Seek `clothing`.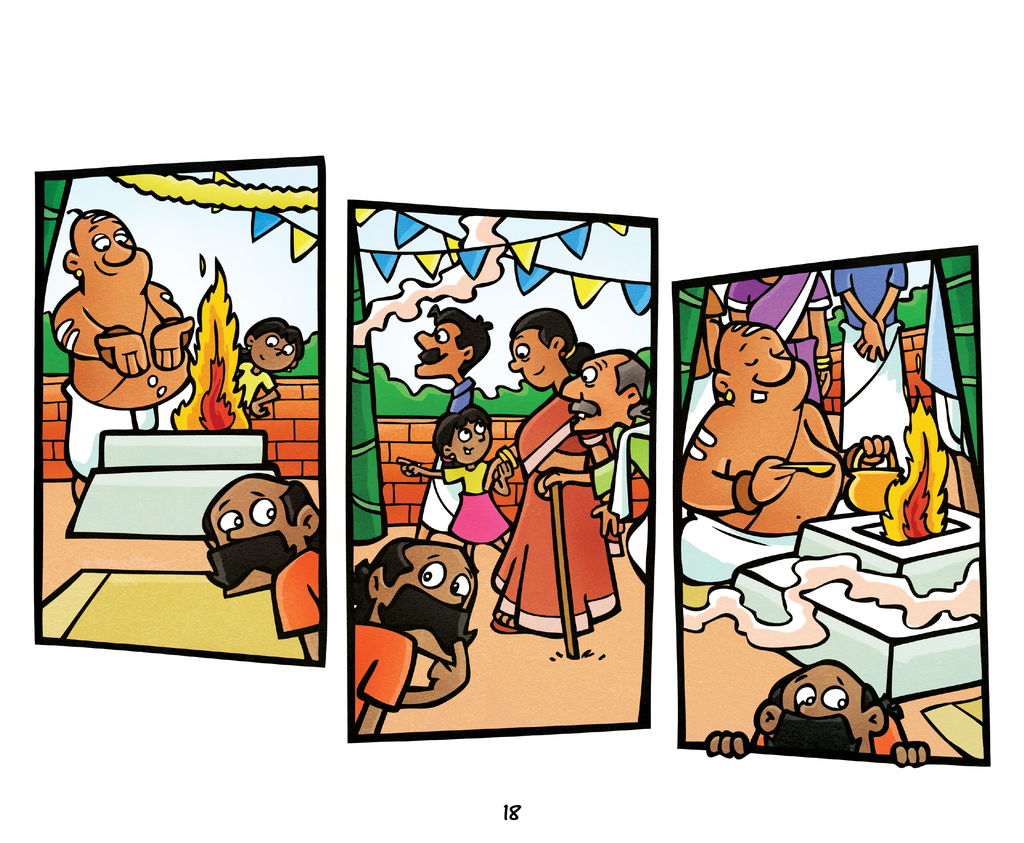
[60, 375, 196, 482].
